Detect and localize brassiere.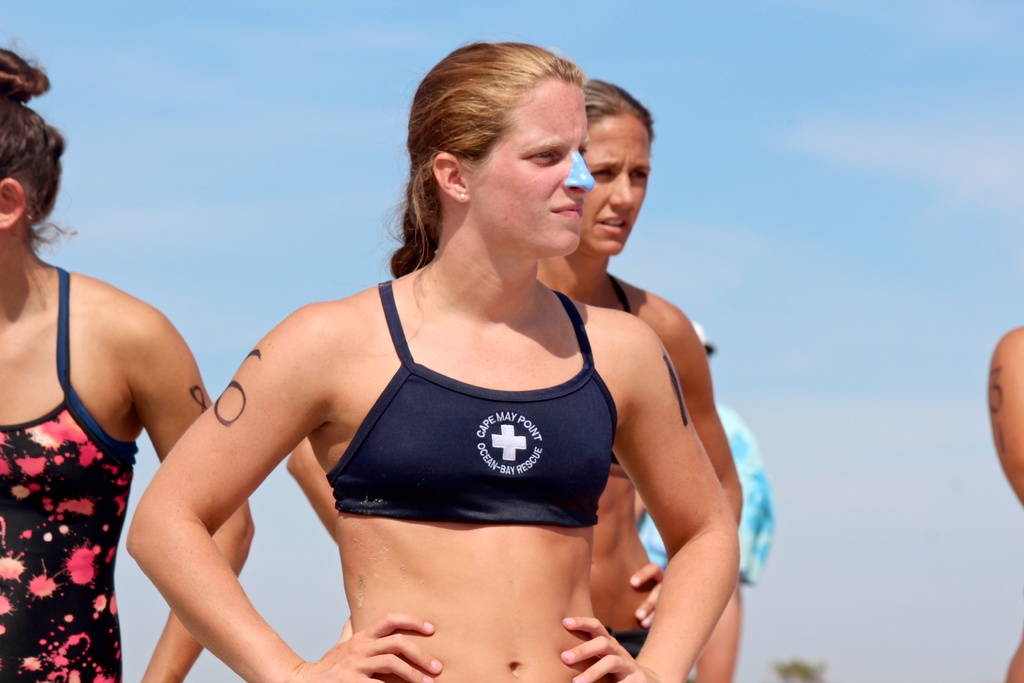
Localized at BBox(330, 309, 594, 558).
